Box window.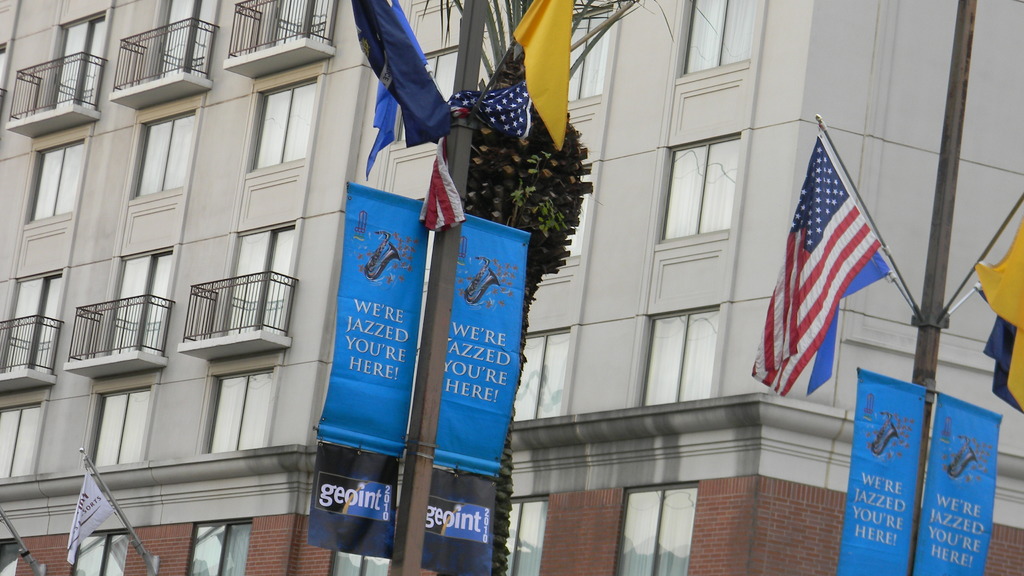
x1=635 y1=310 x2=717 y2=411.
